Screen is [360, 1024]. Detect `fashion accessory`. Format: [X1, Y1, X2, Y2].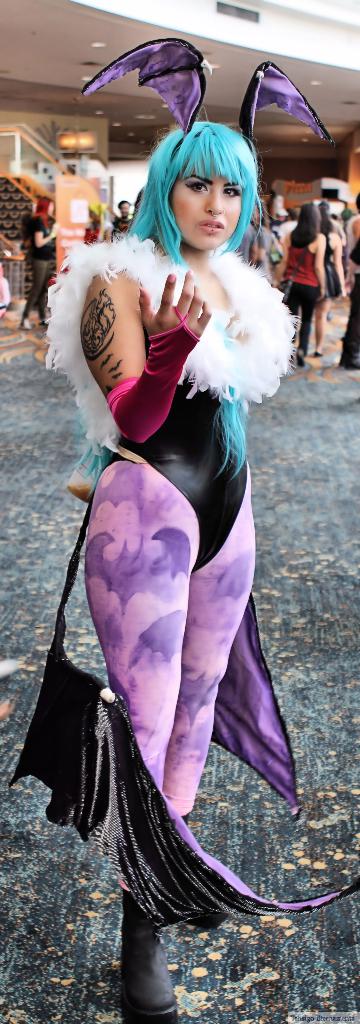
[78, 38, 333, 152].
